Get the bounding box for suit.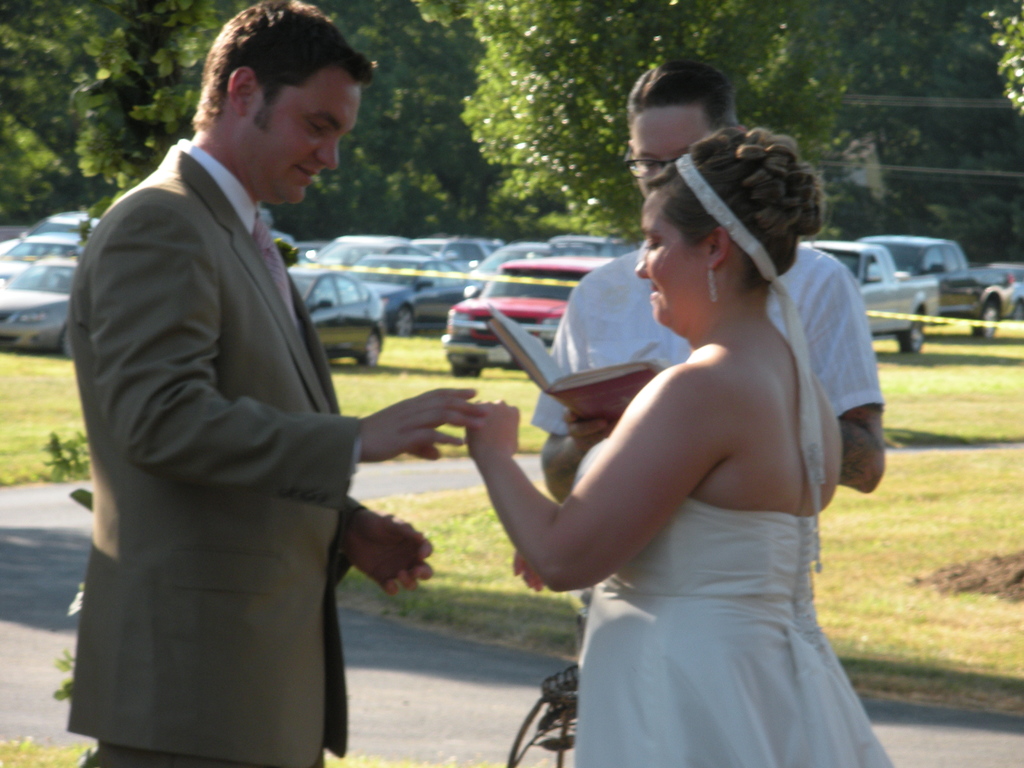
crop(63, 27, 446, 767).
